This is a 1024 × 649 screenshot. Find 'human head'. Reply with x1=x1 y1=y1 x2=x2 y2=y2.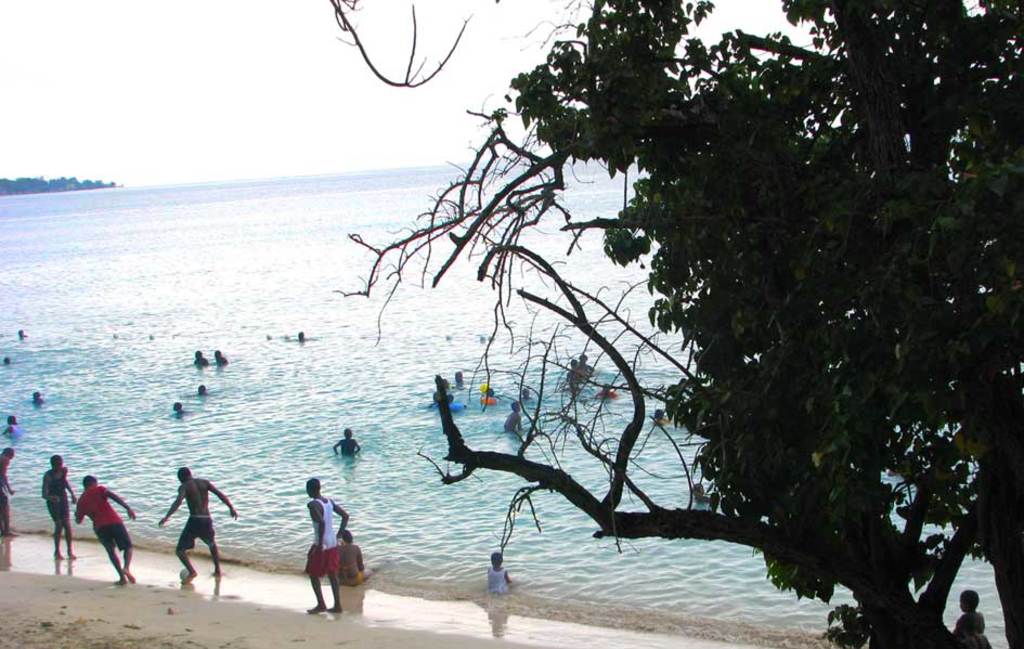
x1=339 y1=527 x2=352 y2=545.
